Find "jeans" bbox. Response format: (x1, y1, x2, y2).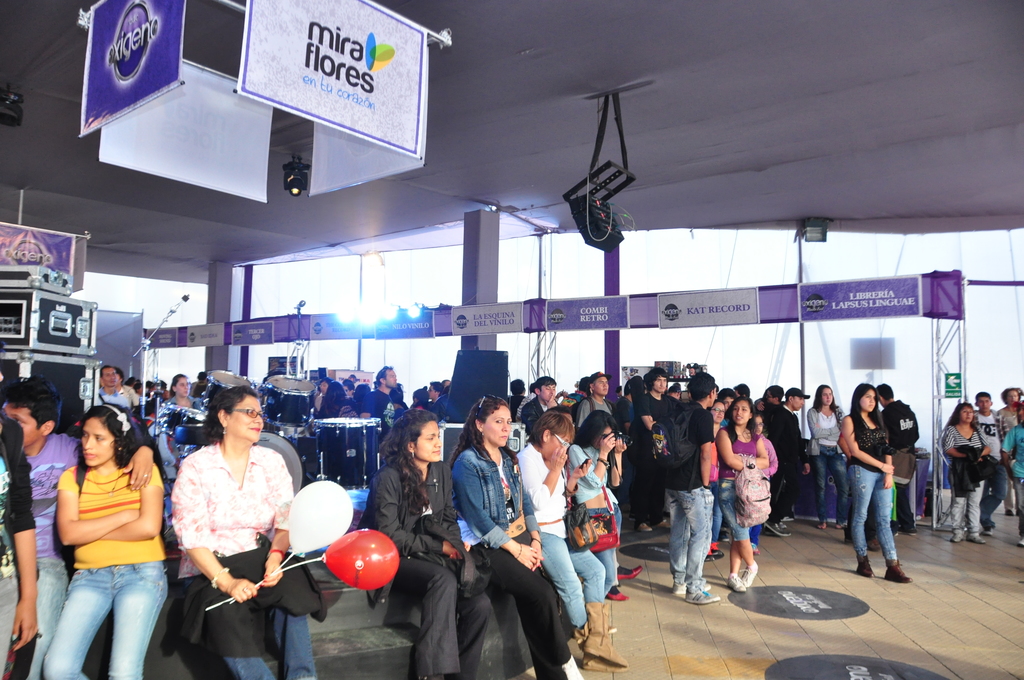
(852, 465, 895, 559).
